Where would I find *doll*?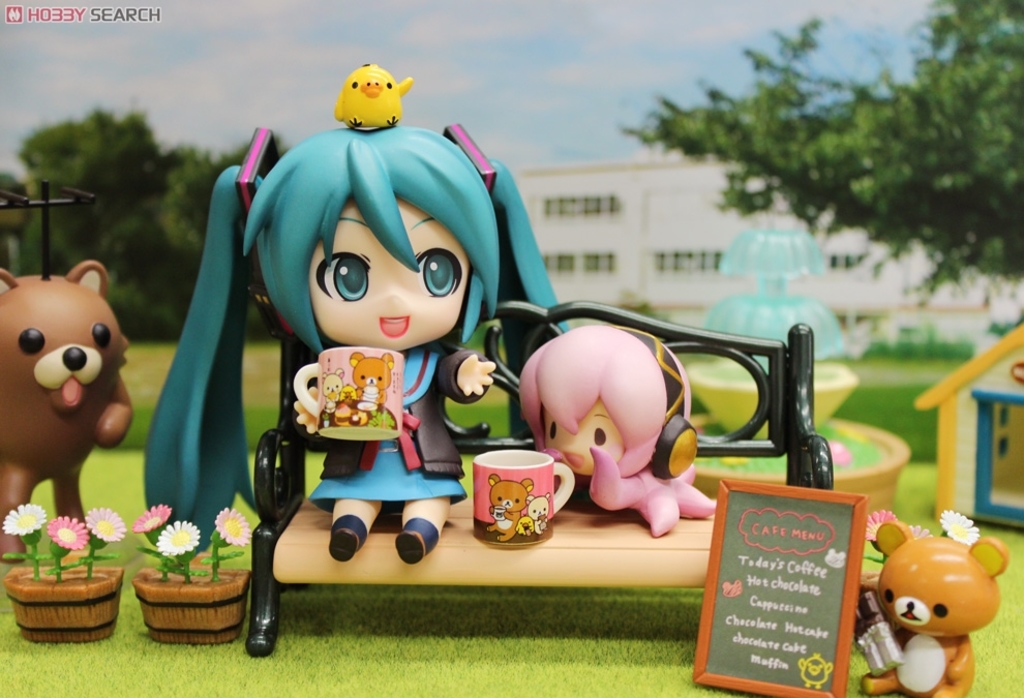
At detection(134, 120, 575, 555).
